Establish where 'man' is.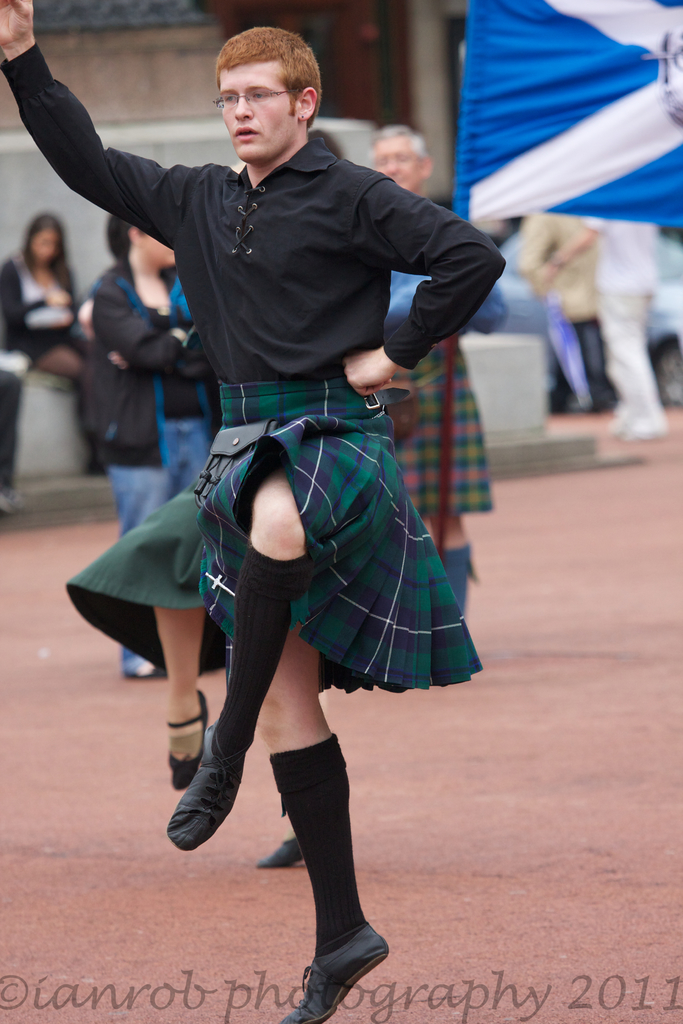
Established at [x1=361, y1=124, x2=490, y2=610].
